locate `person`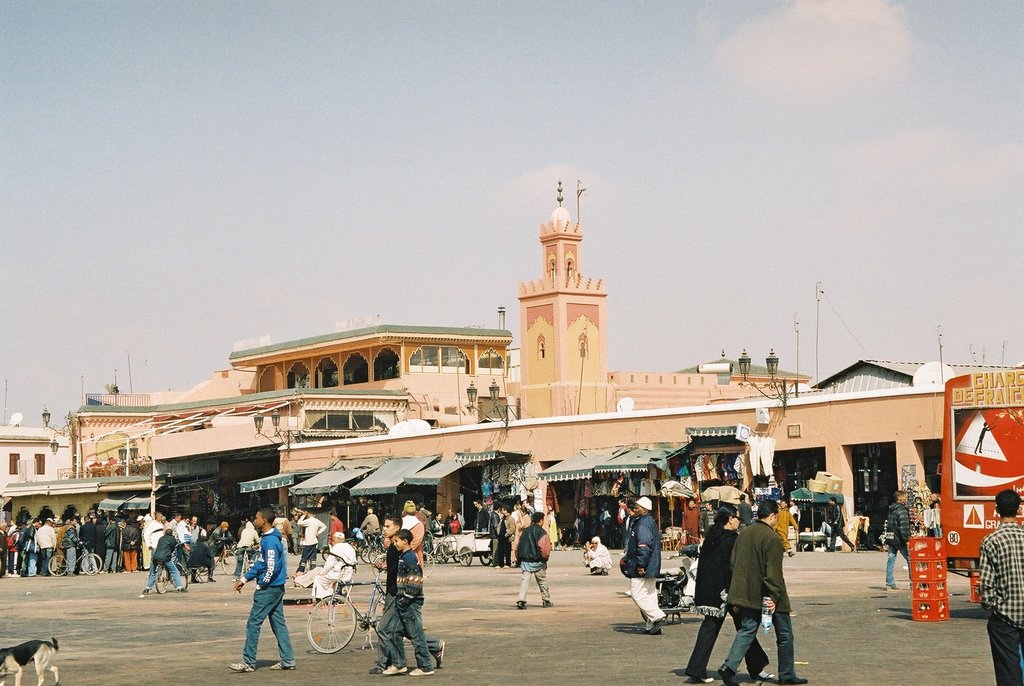
Rect(714, 499, 808, 685)
